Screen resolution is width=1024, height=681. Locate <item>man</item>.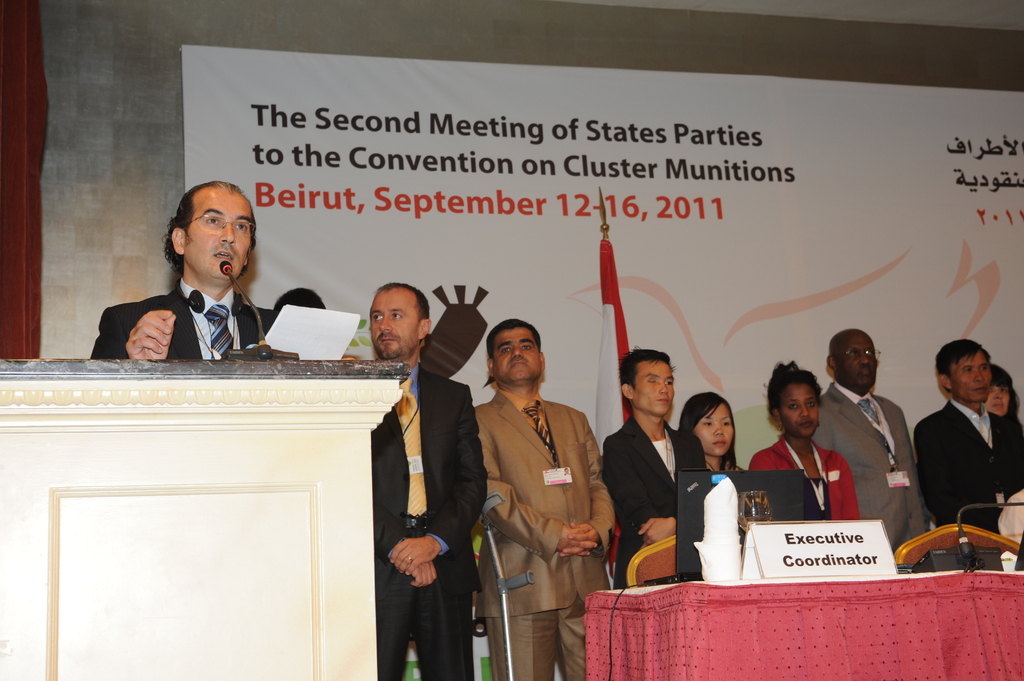
locate(606, 348, 700, 588).
